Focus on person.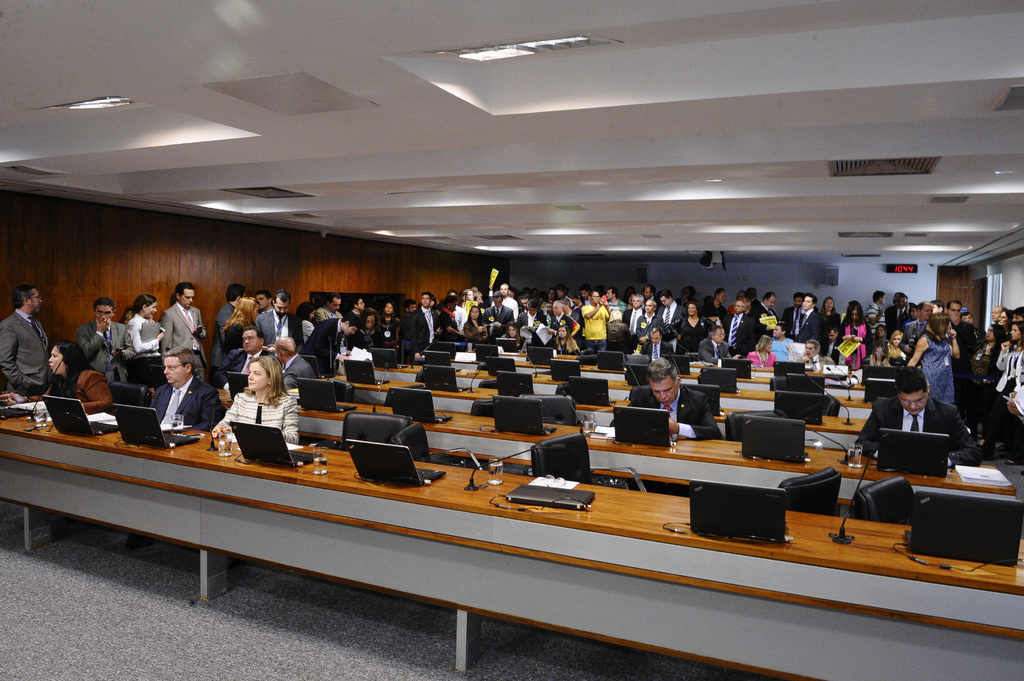
Focused at Rect(206, 357, 303, 453).
